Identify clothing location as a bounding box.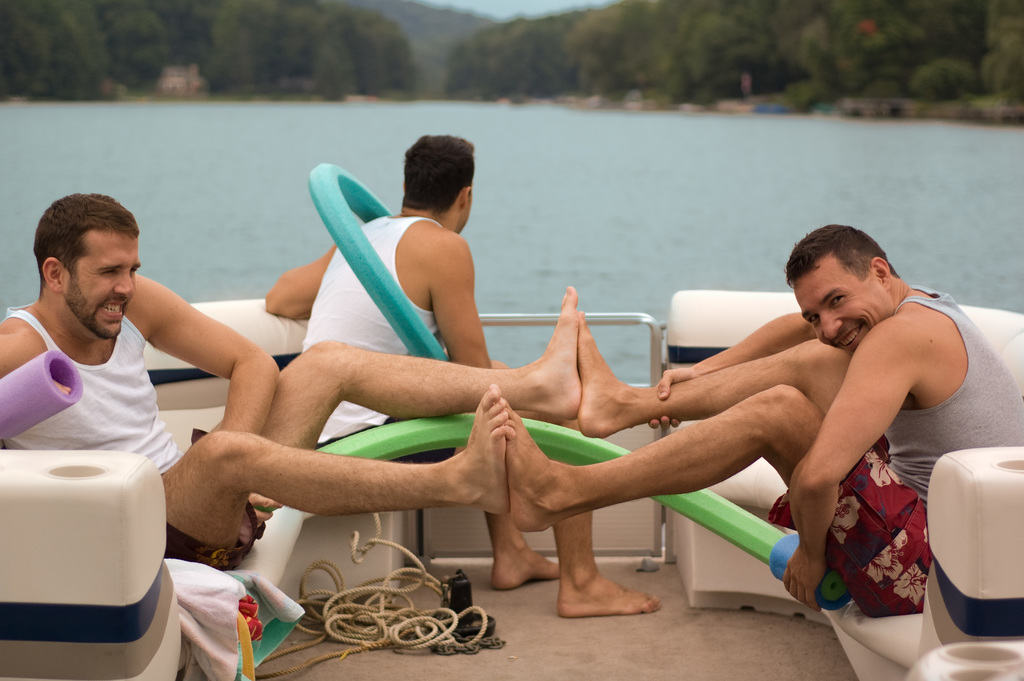
detection(764, 286, 1023, 619).
